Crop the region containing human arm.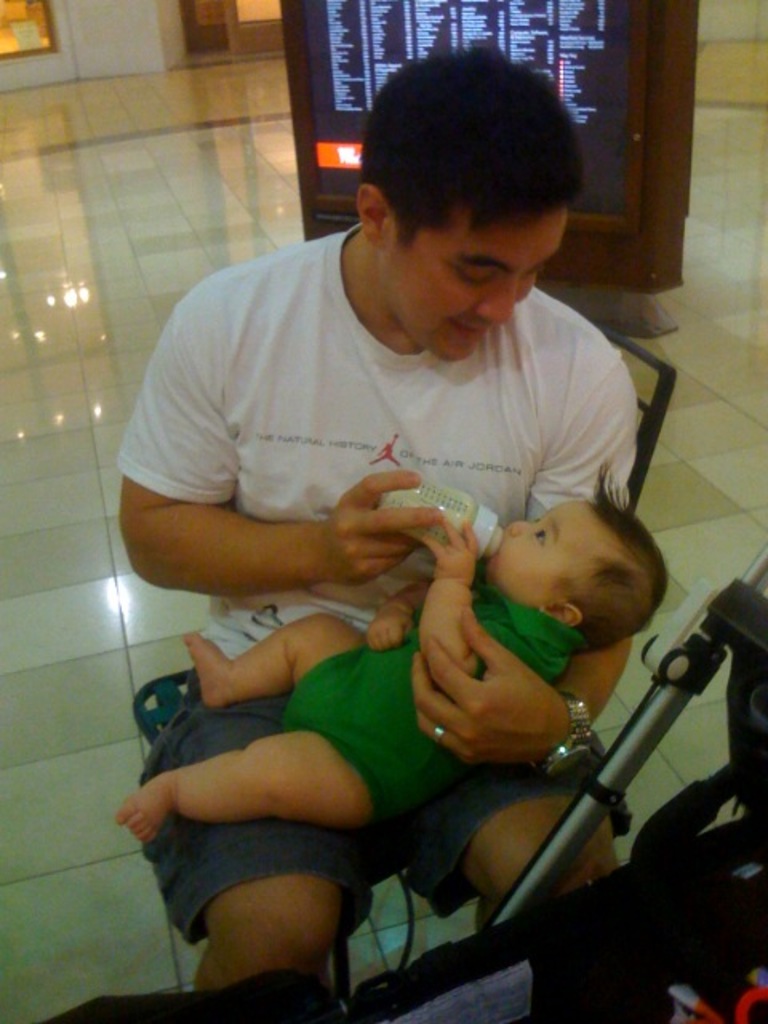
Crop region: (left=402, top=310, right=664, bottom=768).
